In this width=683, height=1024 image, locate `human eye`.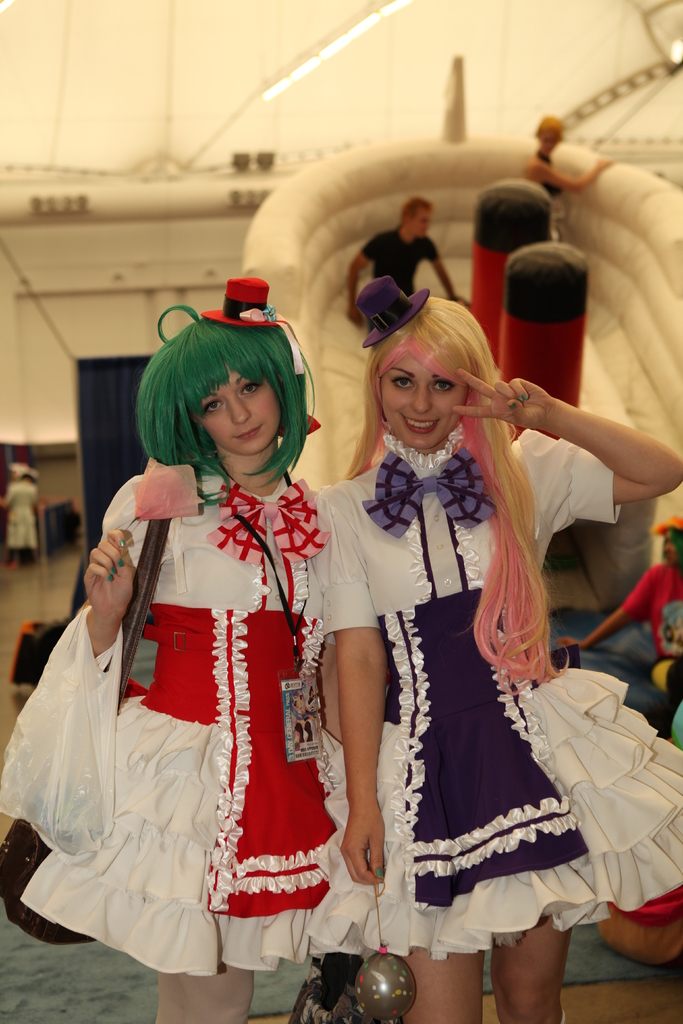
Bounding box: (242,383,262,396).
